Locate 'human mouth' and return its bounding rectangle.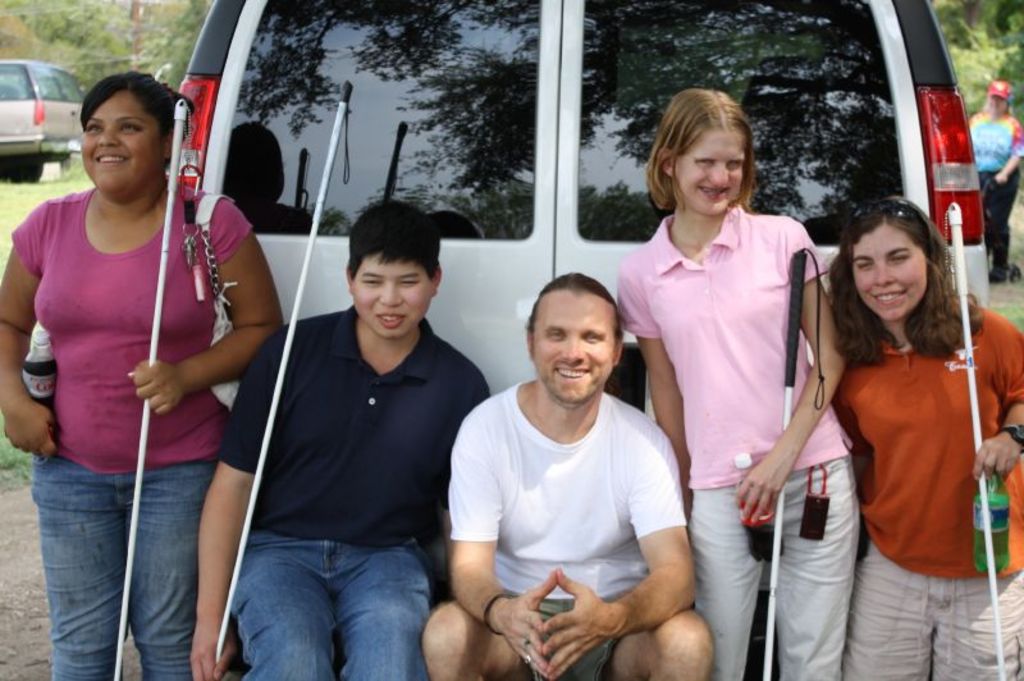
bbox(699, 184, 730, 197).
